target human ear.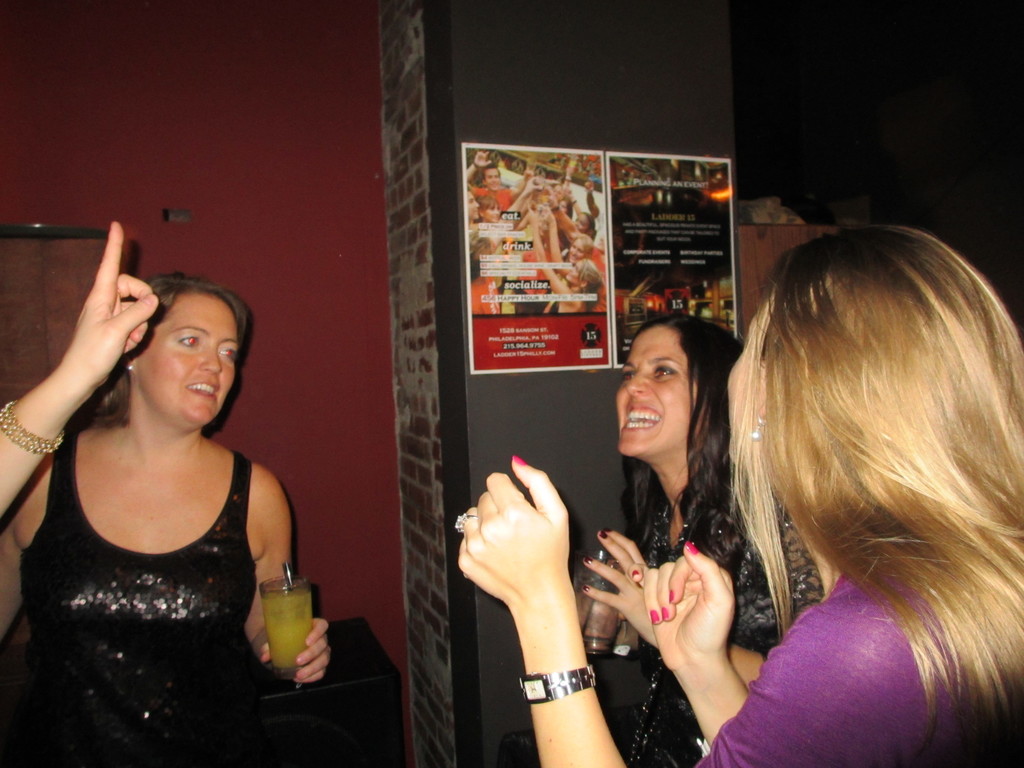
Target region: region(124, 355, 138, 372).
